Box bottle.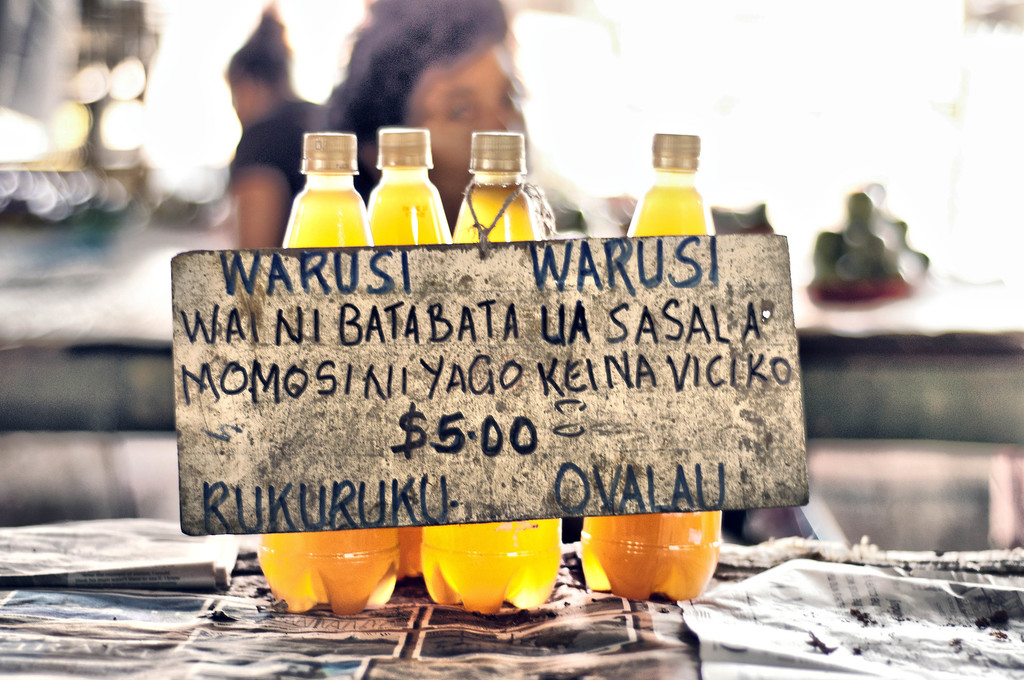
BBox(365, 131, 456, 578).
